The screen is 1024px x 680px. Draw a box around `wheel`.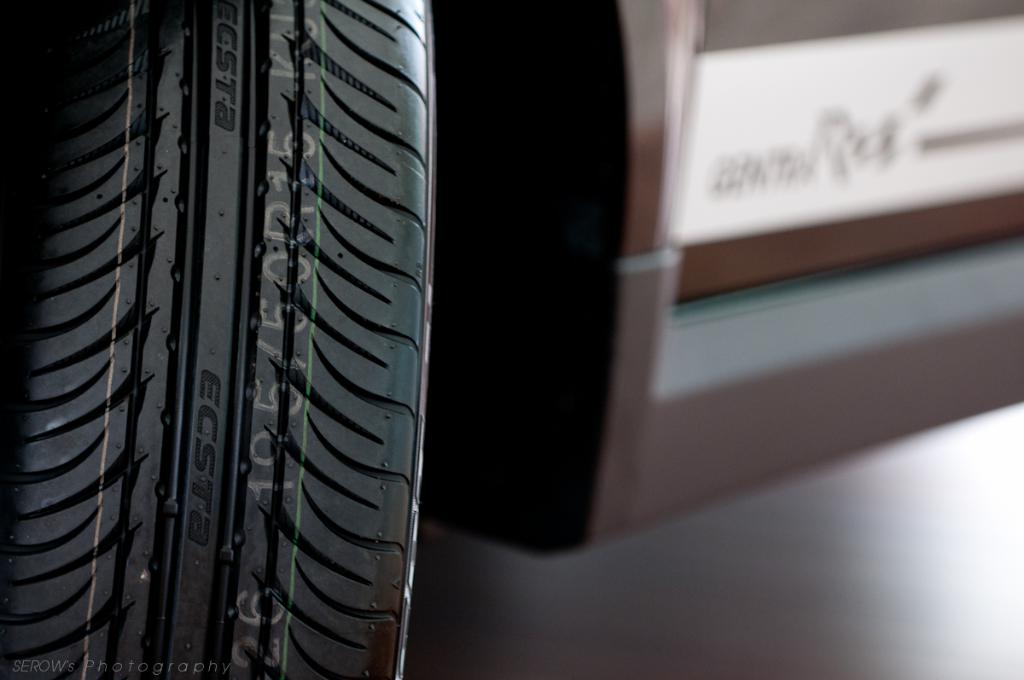
<region>46, 0, 427, 679</region>.
